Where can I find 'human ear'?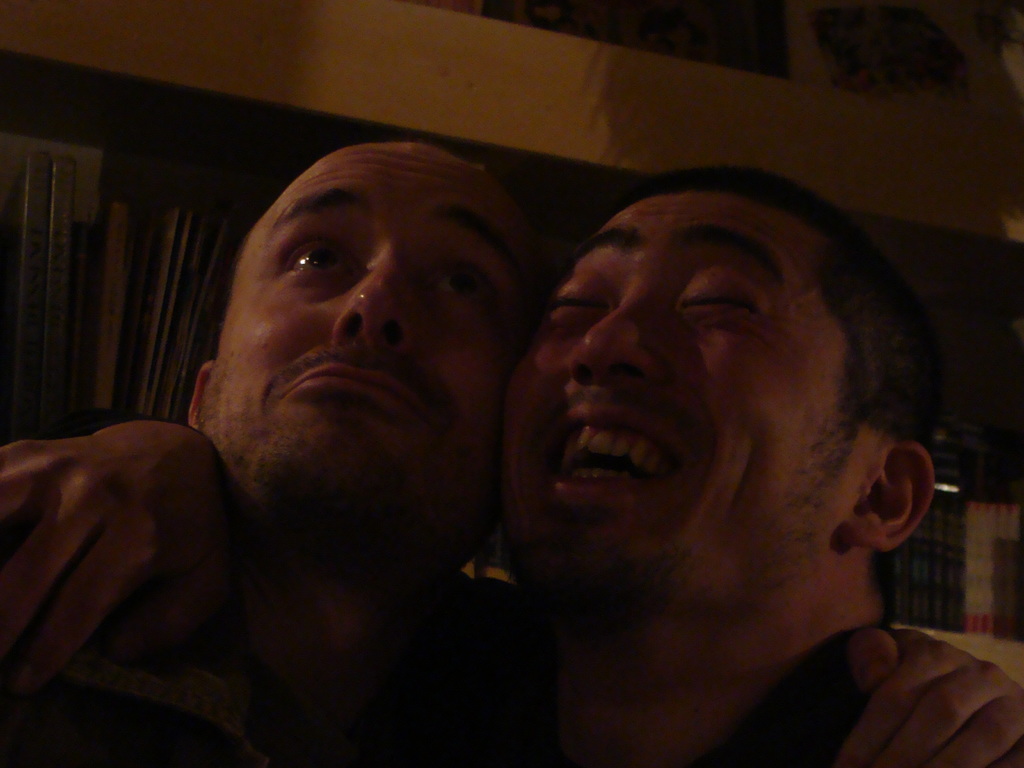
You can find it at [left=844, top=445, right=936, bottom=548].
